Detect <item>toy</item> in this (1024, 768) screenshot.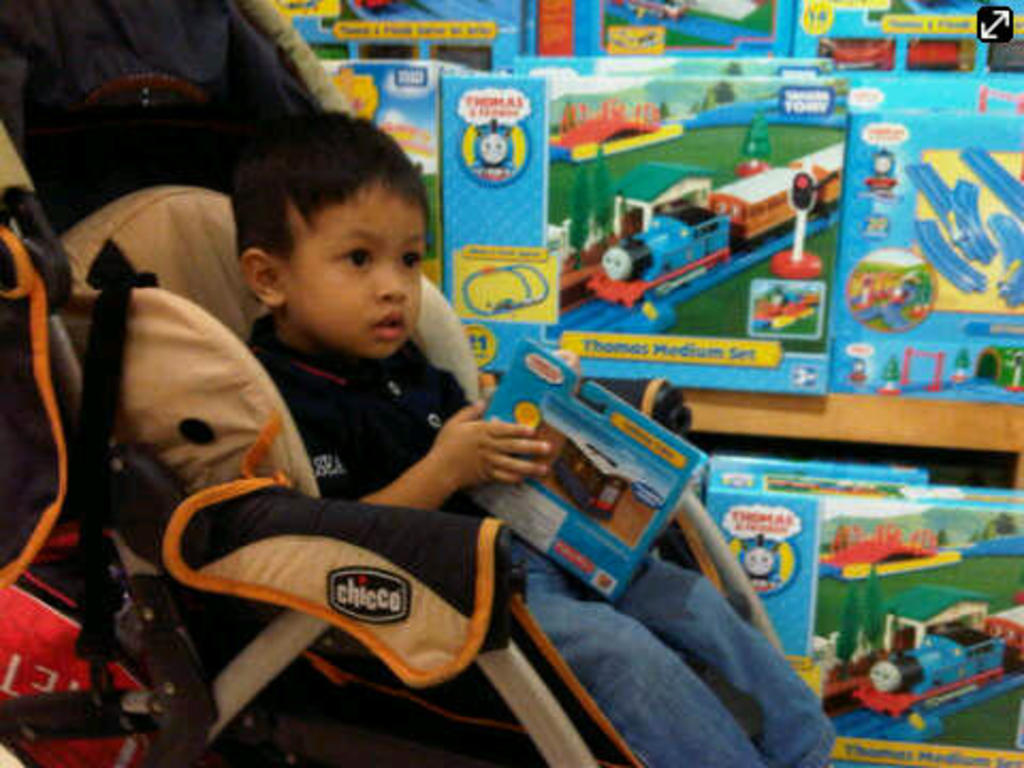
Detection: select_region(917, 218, 981, 297).
